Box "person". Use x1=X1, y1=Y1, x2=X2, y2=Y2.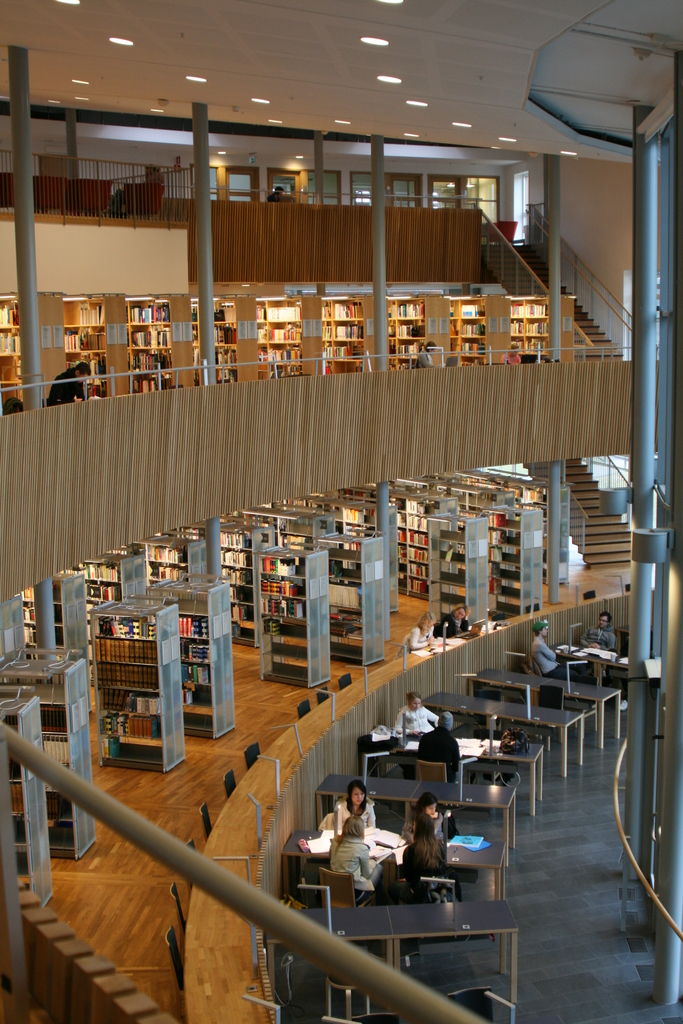
x1=415, y1=335, x2=440, y2=368.
